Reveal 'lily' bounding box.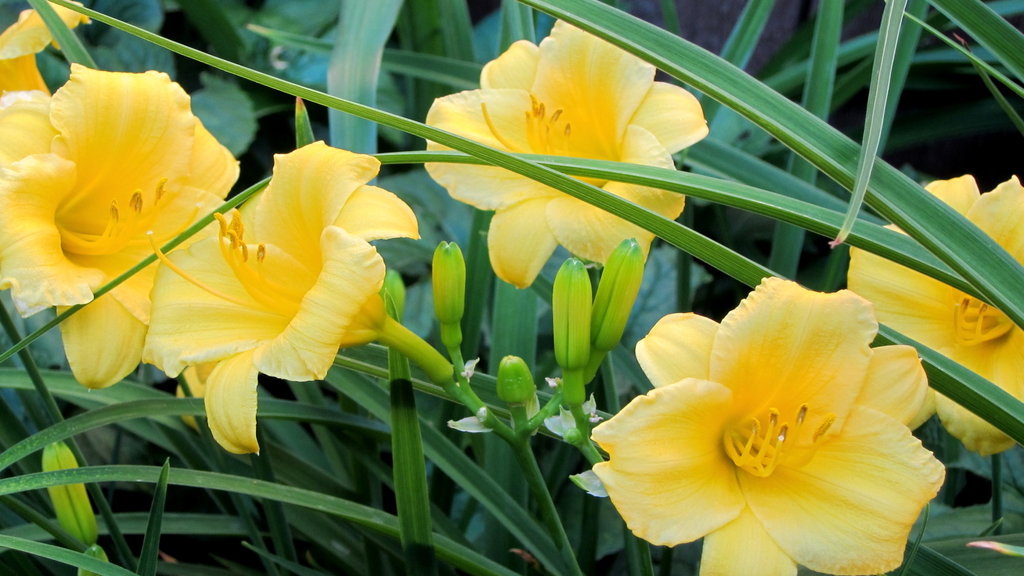
Revealed: bbox=(844, 177, 1023, 456).
